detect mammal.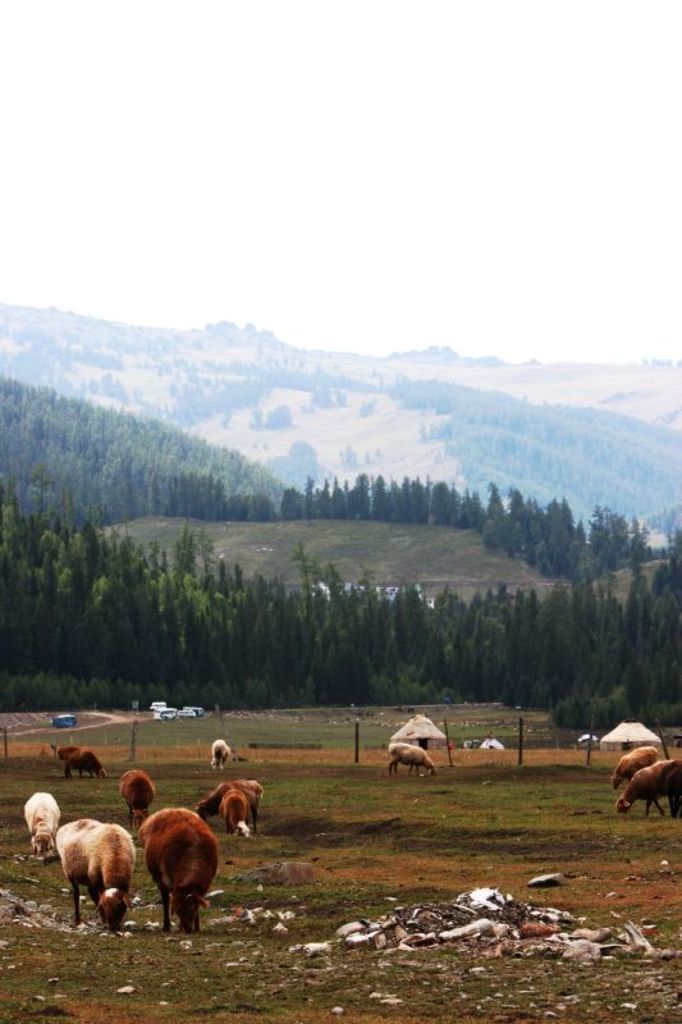
Detected at <bbox>120, 768, 155, 826</bbox>.
